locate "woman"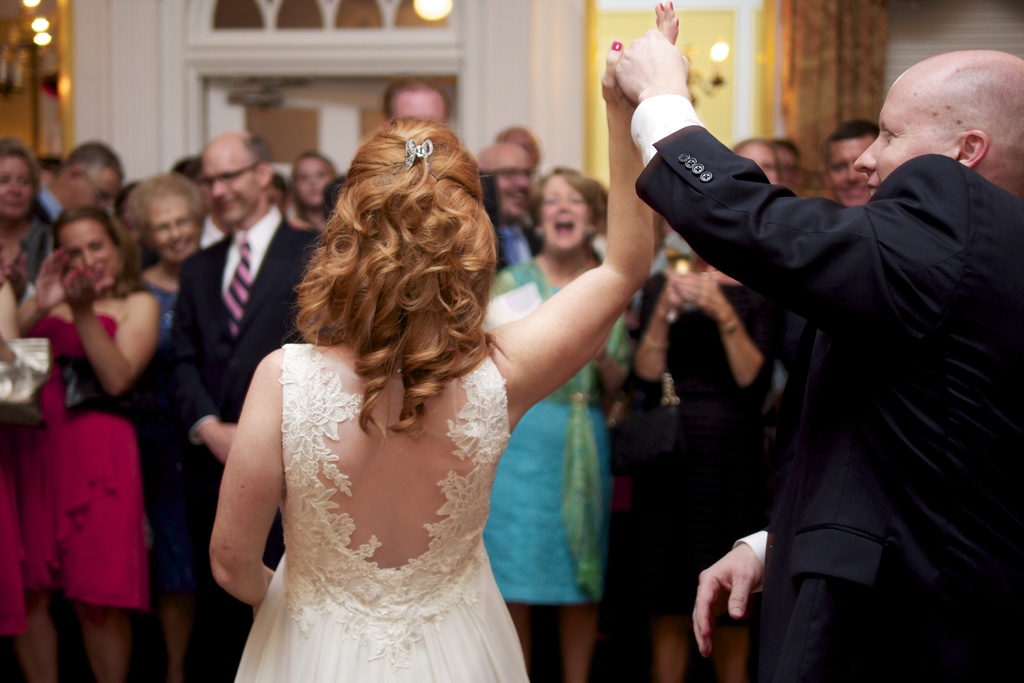
box=[13, 201, 159, 682]
